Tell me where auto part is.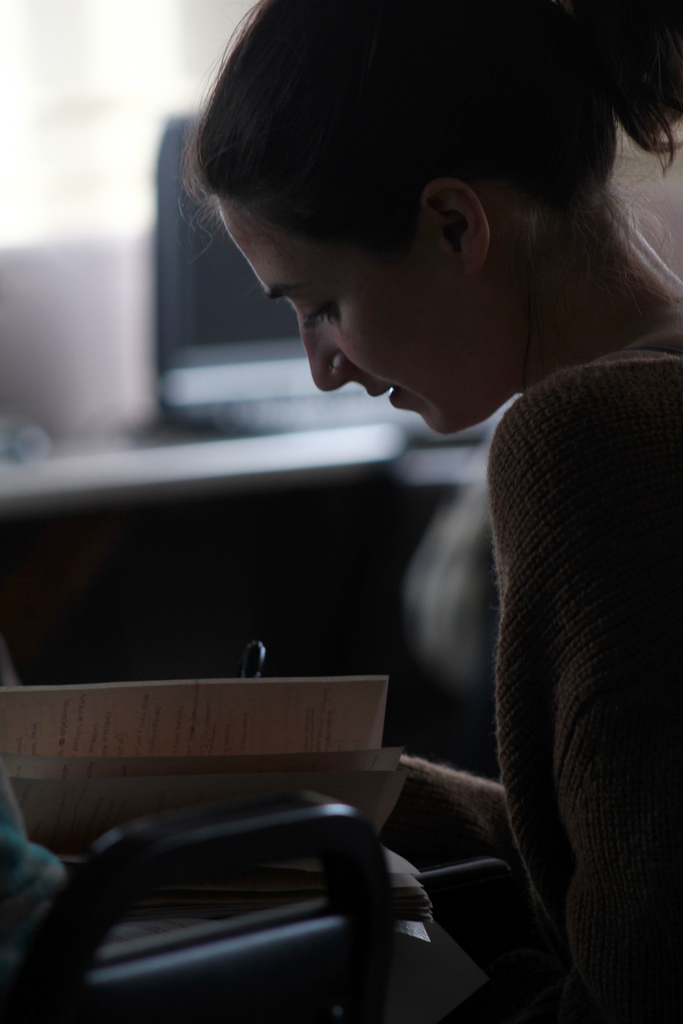
auto part is at region(56, 799, 398, 998).
